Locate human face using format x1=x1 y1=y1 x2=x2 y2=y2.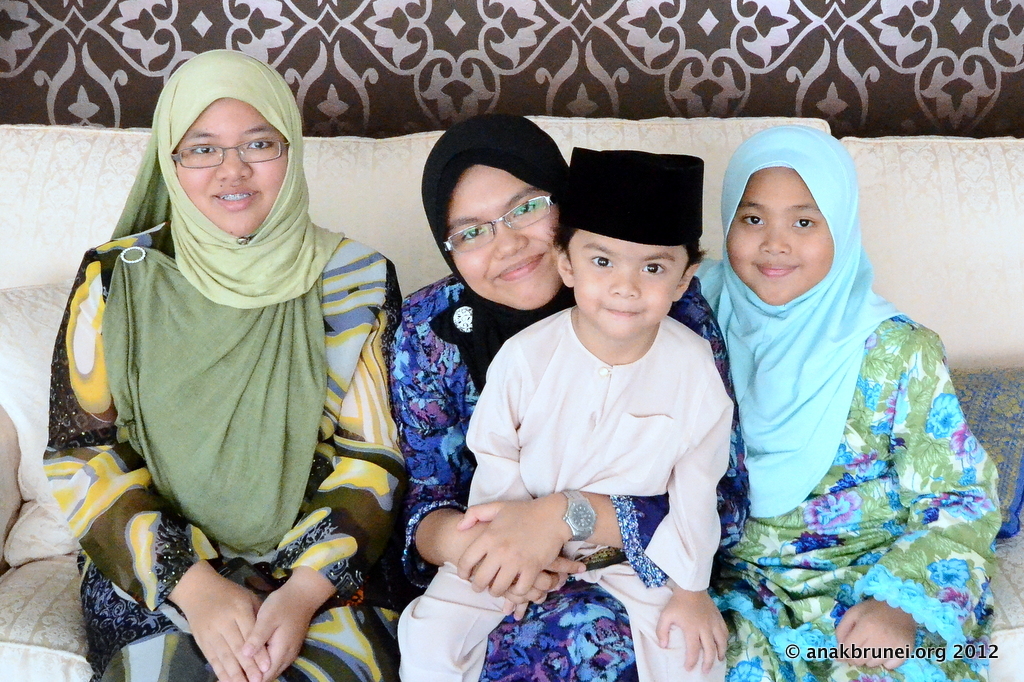
x1=729 y1=168 x2=842 y2=304.
